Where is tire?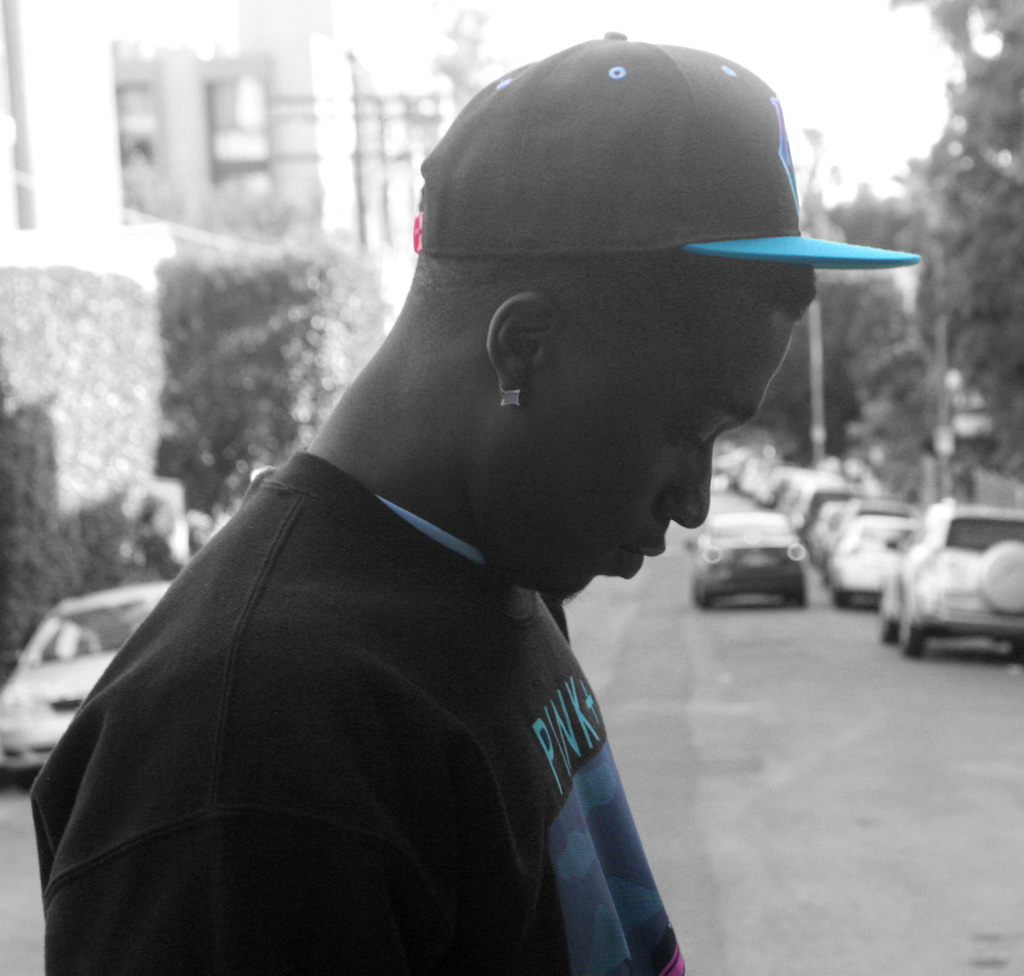
x1=897, y1=622, x2=929, y2=654.
